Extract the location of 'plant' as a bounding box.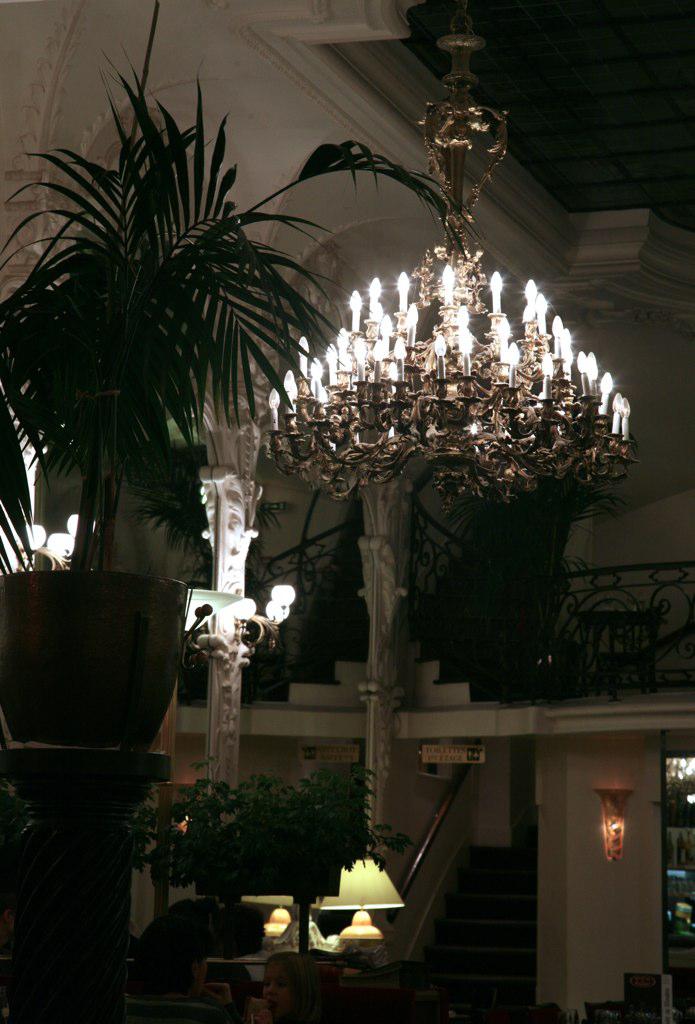
rect(118, 749, 277, 957).
